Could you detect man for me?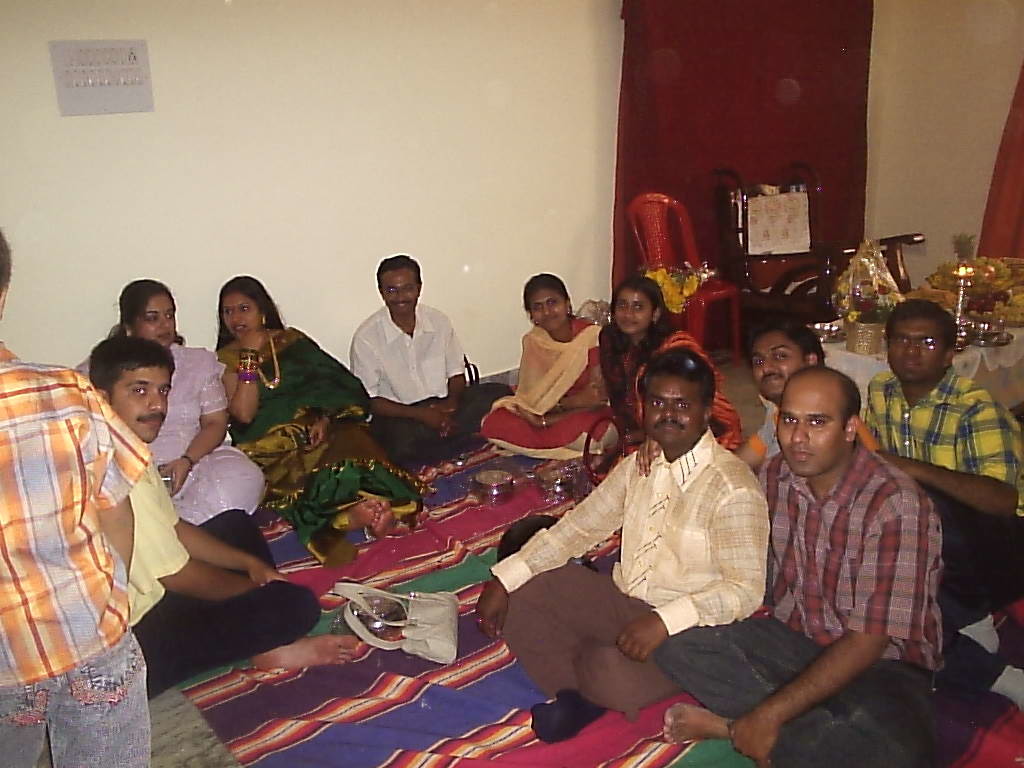
Detection result: bbox=(653, 363, 955, 767).
